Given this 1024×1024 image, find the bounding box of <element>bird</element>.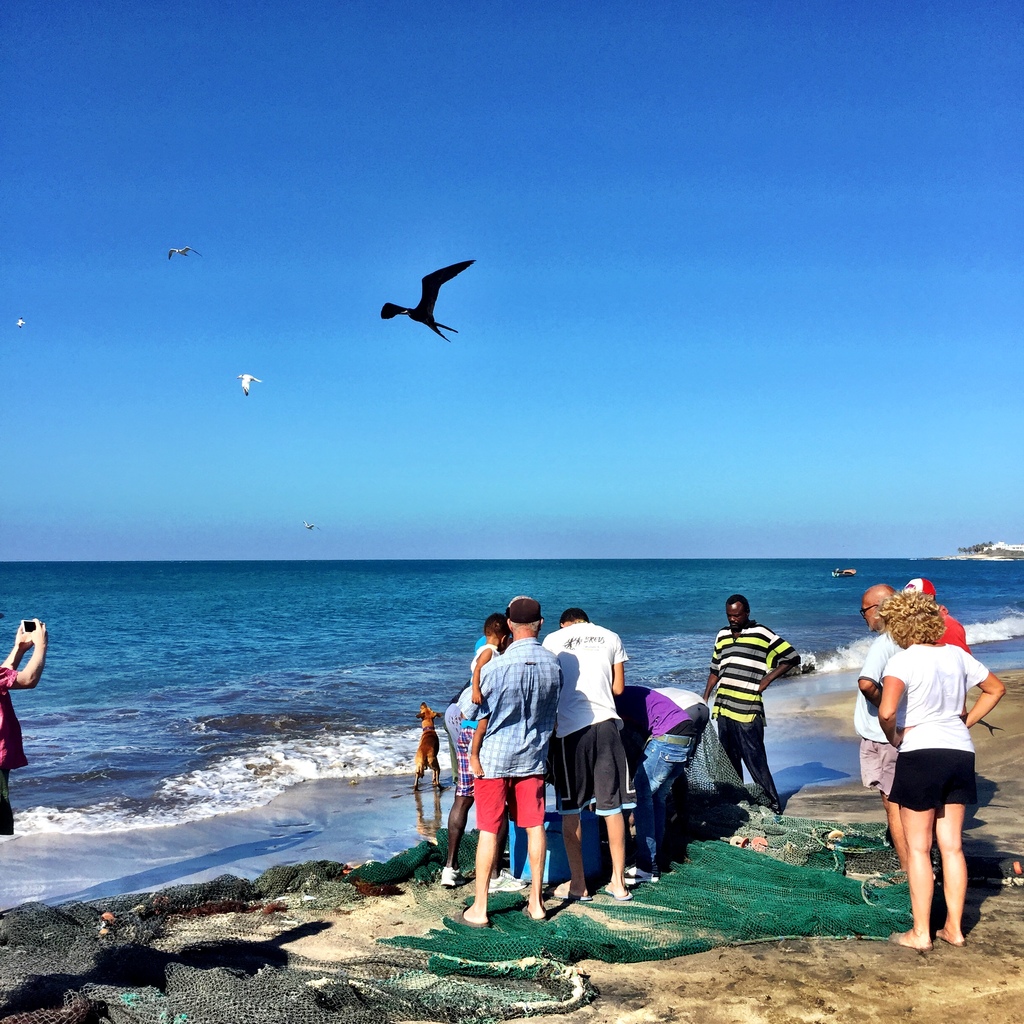
bbox=[166, 244, 198, 262].
